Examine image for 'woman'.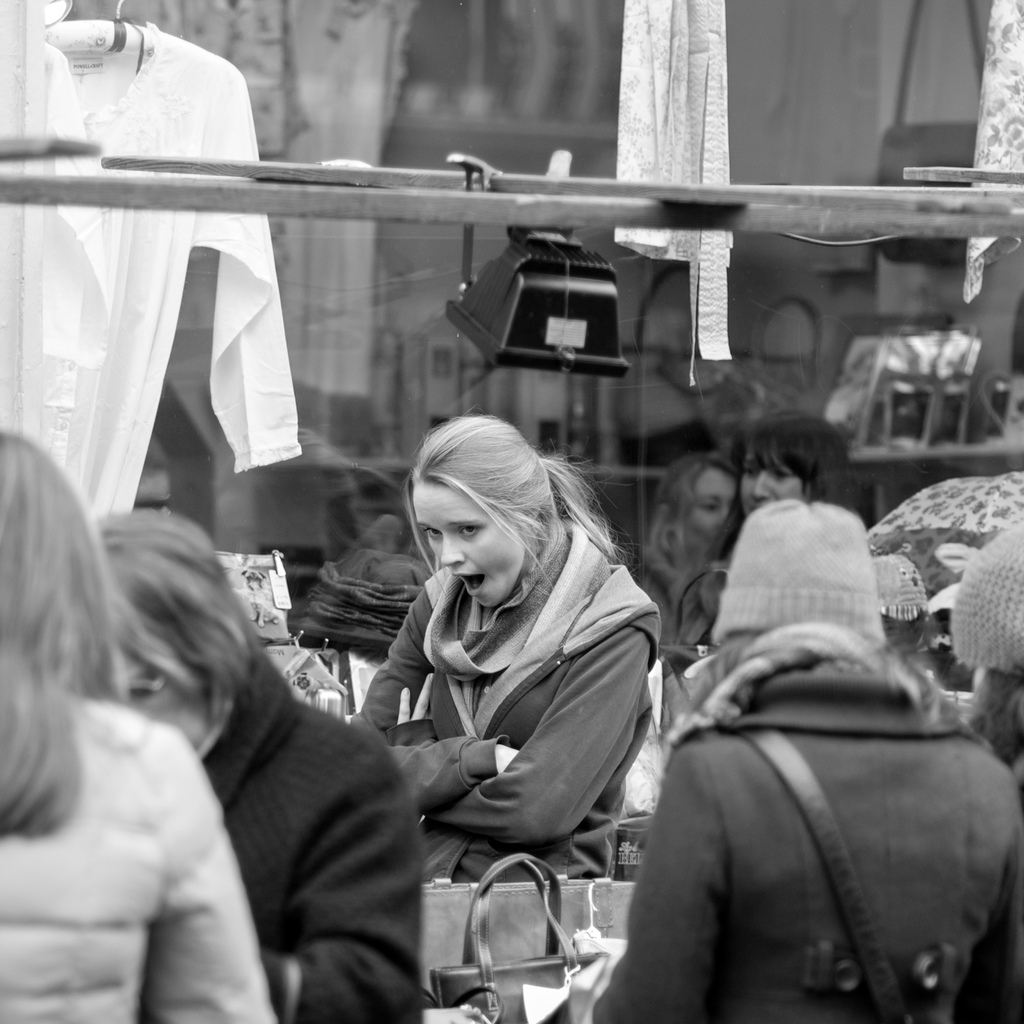
Examination result: (0,421,282,1023).
